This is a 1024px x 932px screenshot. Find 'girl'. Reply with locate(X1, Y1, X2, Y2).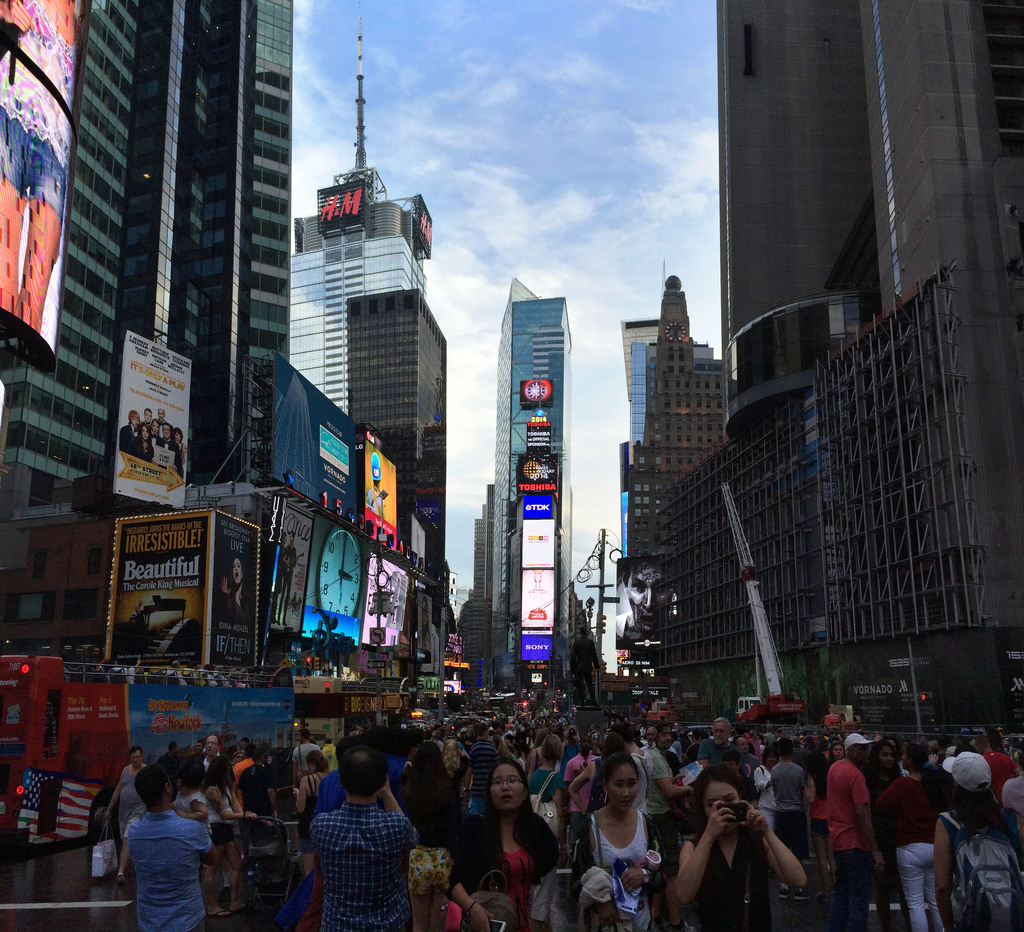
locate(556, 752, 696, 922).
